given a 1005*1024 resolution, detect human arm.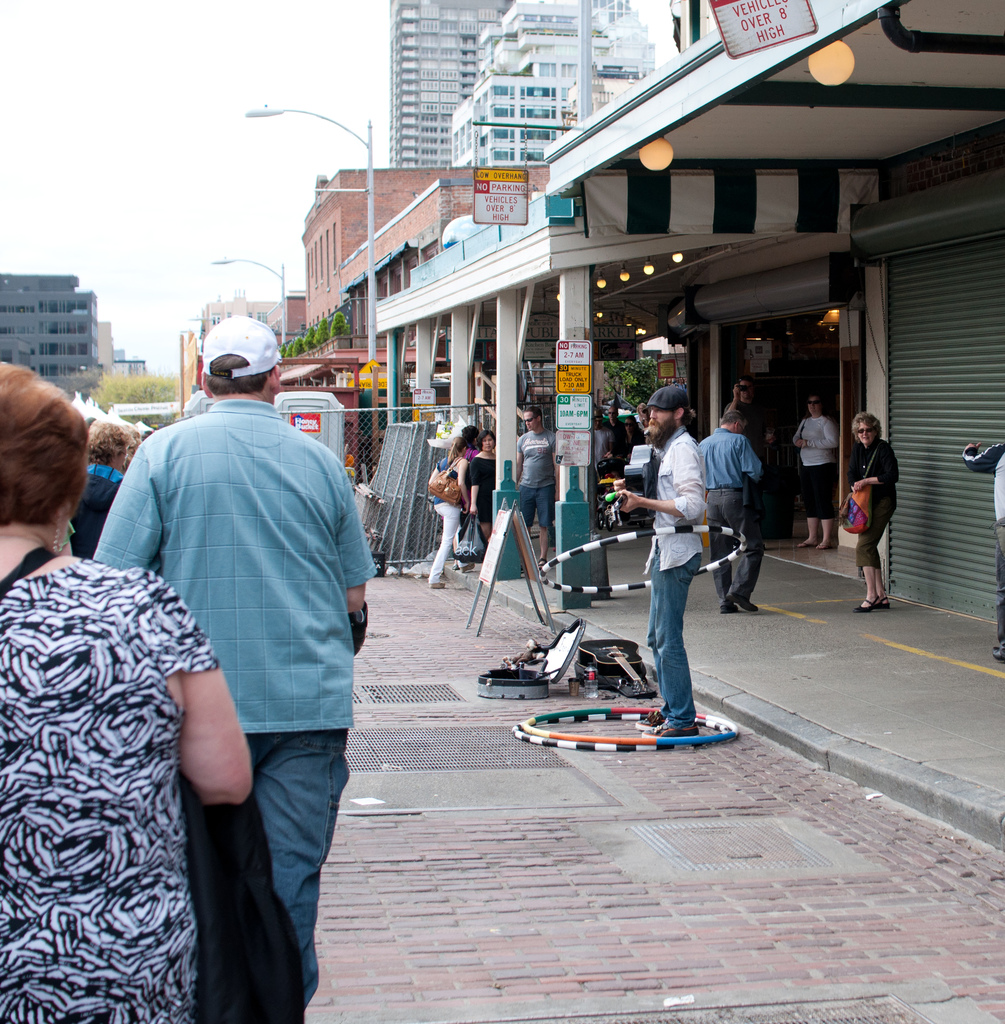
BBox(787, 417, 842, 452).
